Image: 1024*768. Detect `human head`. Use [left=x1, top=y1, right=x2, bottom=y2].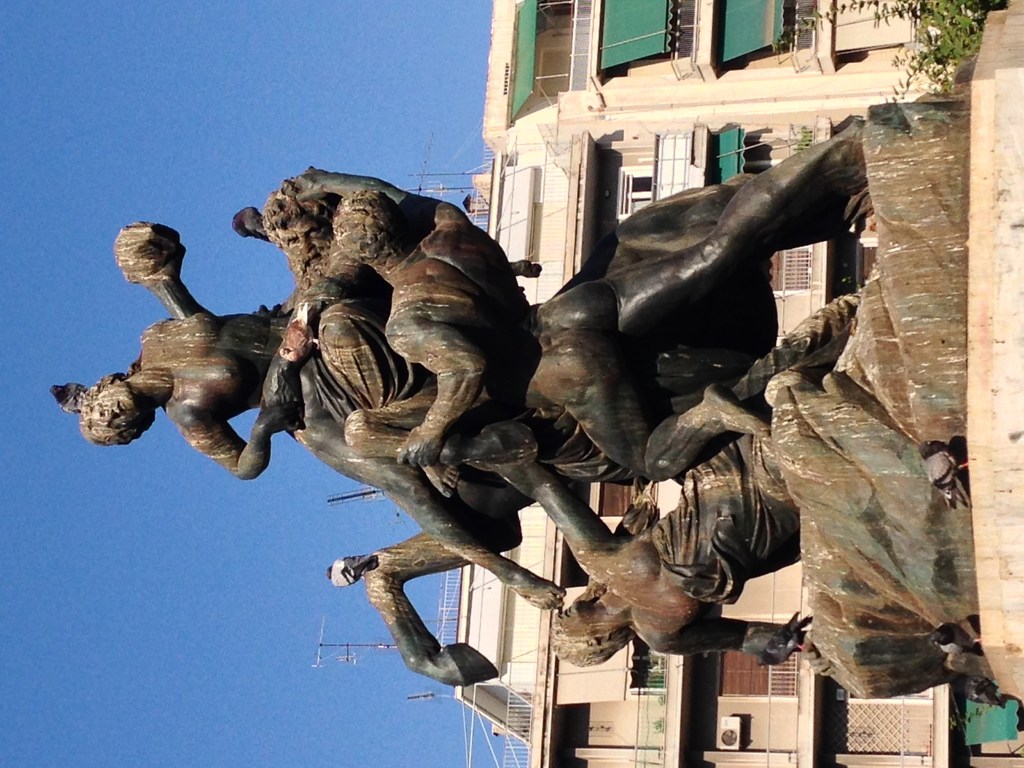
[left=260, top=175, right=337, bottom=281].
